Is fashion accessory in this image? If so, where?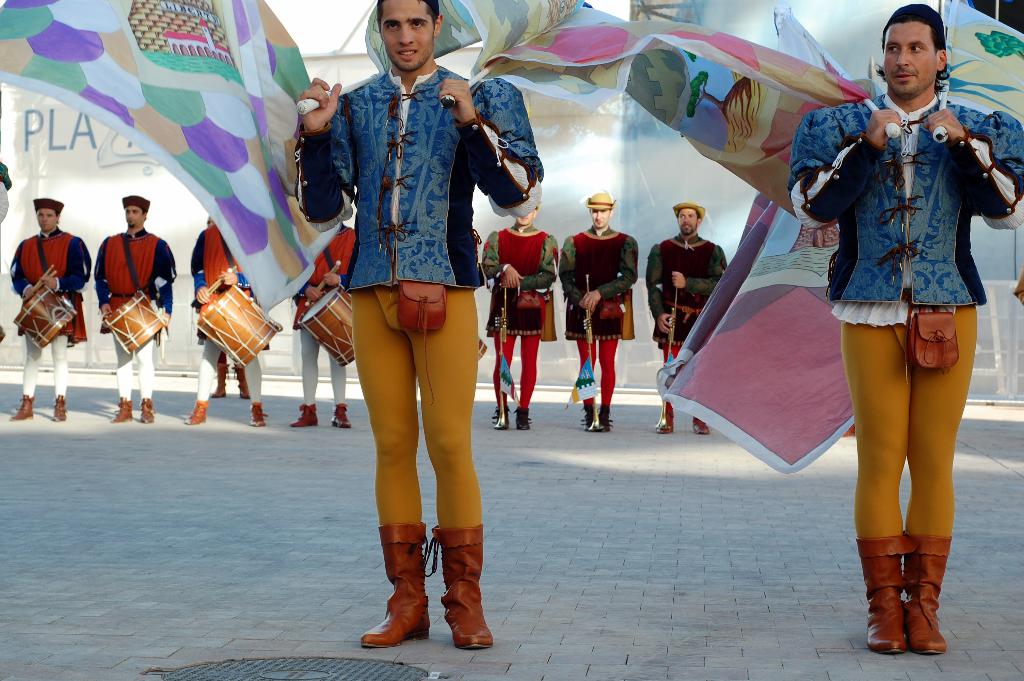
Yes, at pyautogui.locateOnScreen(423, 524, 492, 648).
